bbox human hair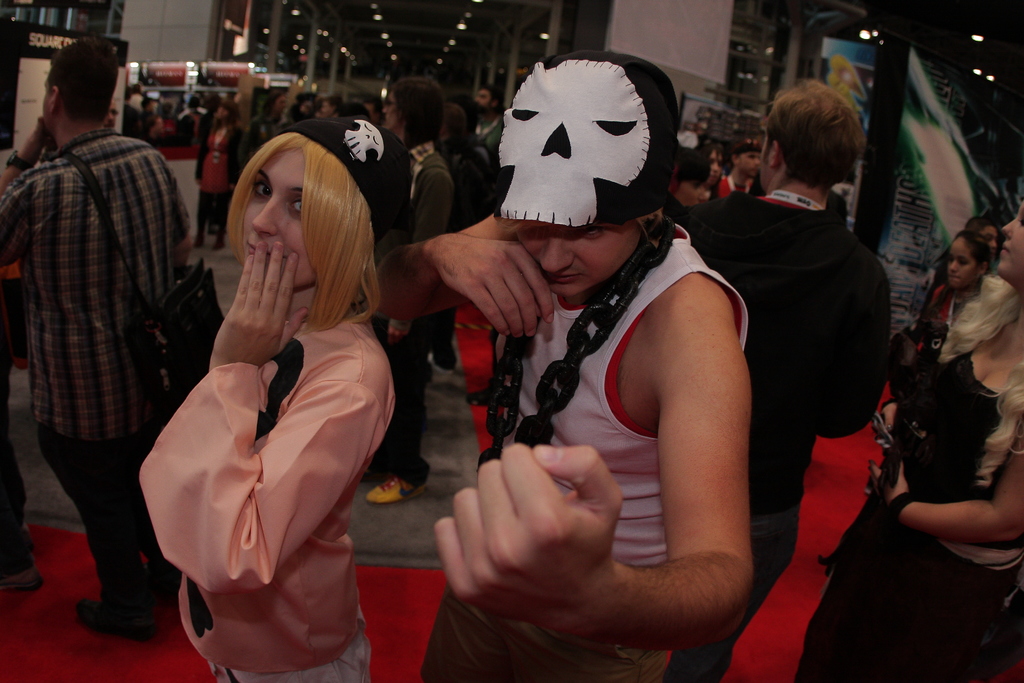
box=[395, 79, 438, 164]
